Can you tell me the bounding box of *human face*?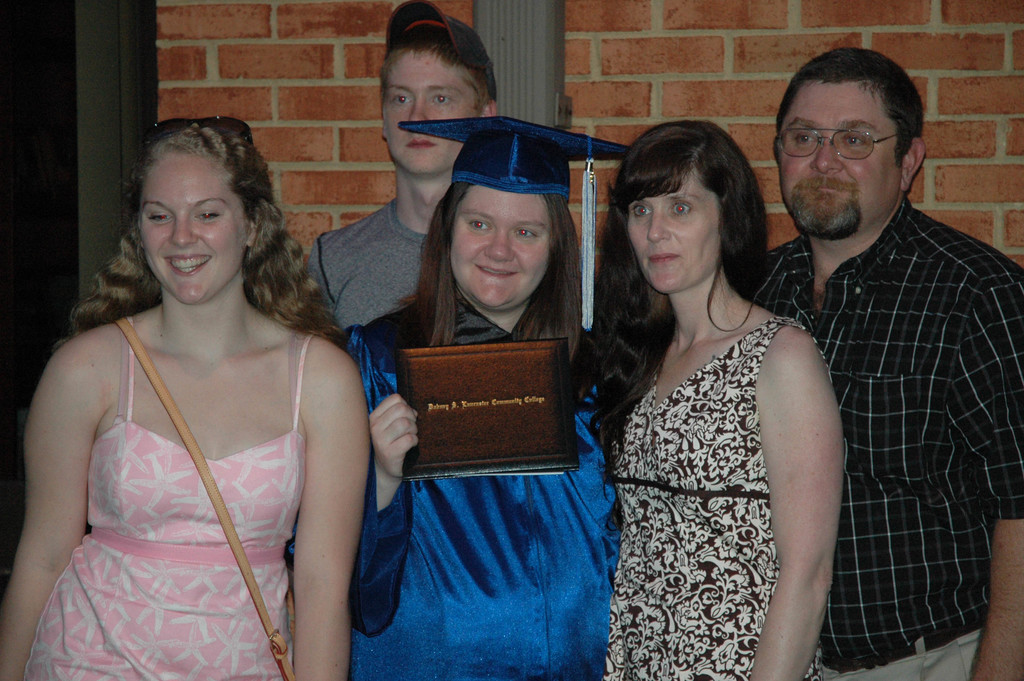
box(778, 89, 892, 239).
